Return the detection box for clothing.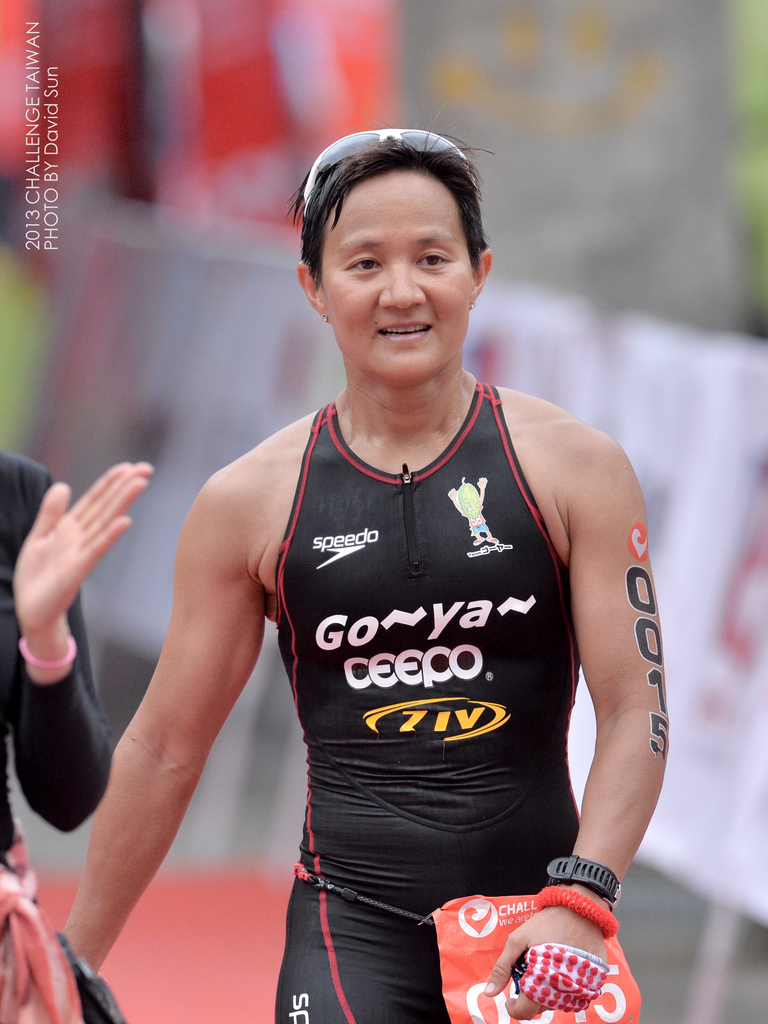
0,454,111,862.
